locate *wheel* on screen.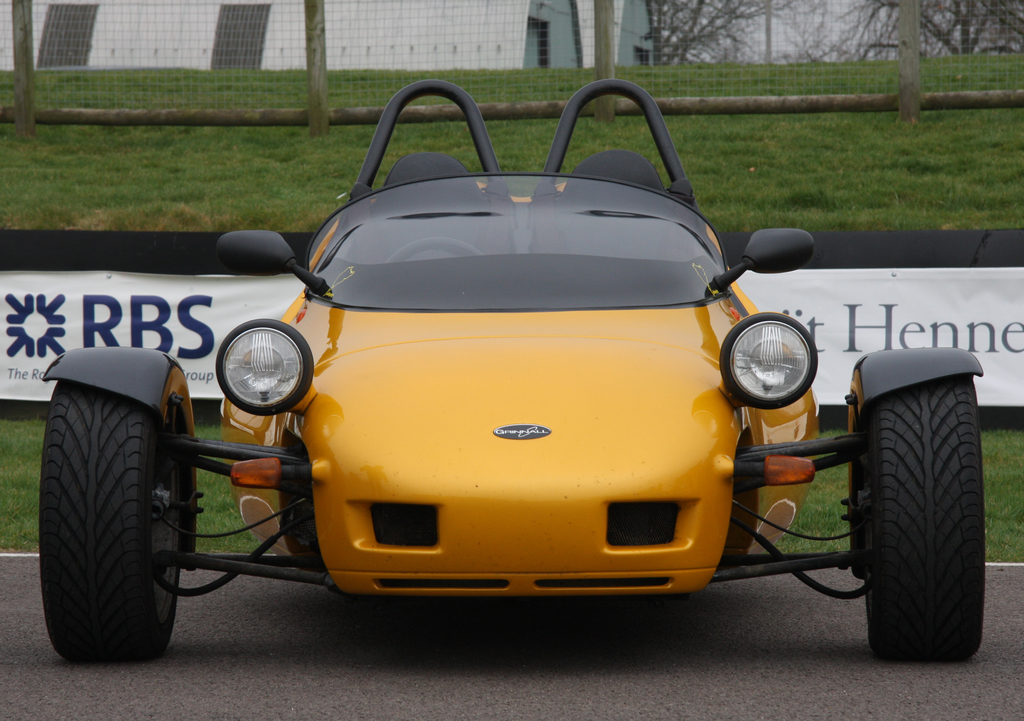
On screen at {"left": 387, "top": 238, "right": 486, "bottom": 263}.
